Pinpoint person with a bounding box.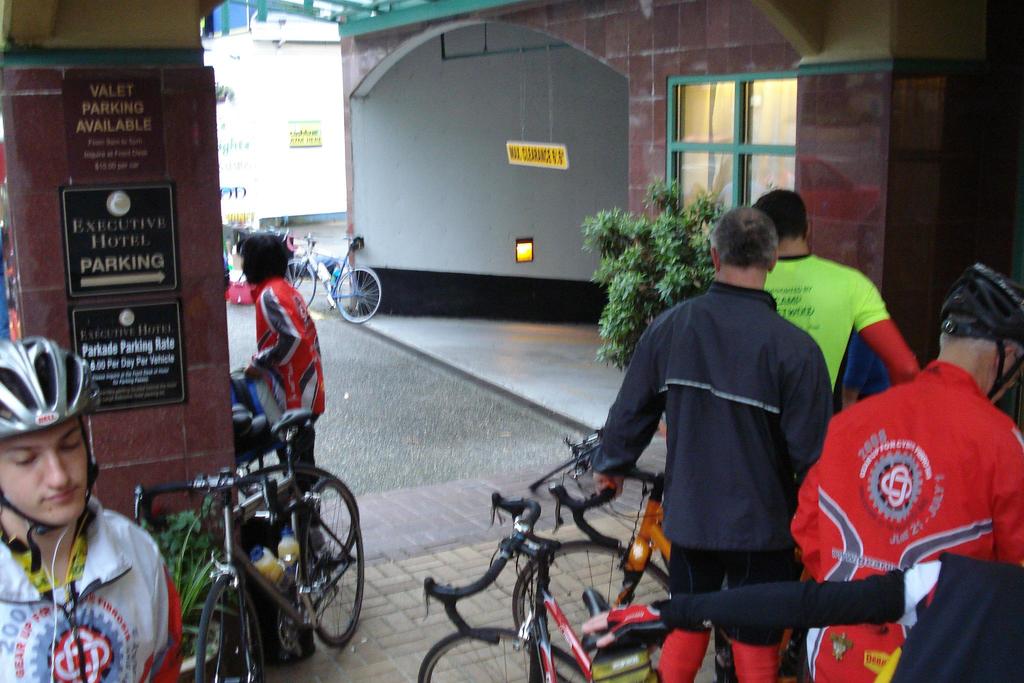
{"left": 713, "top": 186, "right": 920, "bottom": 682}.
